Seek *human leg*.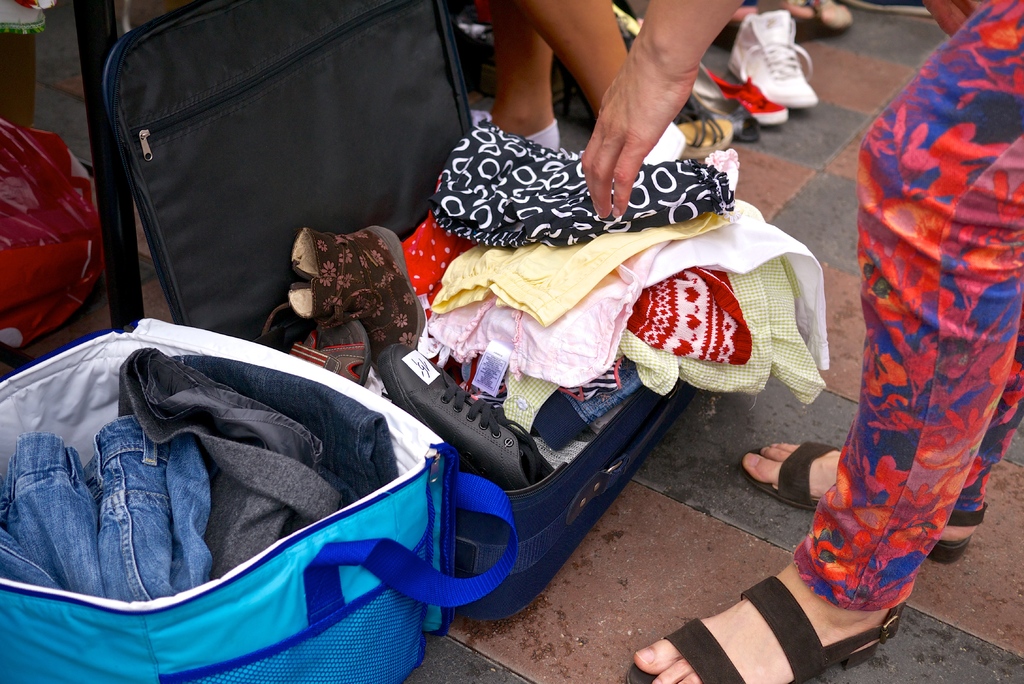
BBox(622, 6, 1023, 682).
